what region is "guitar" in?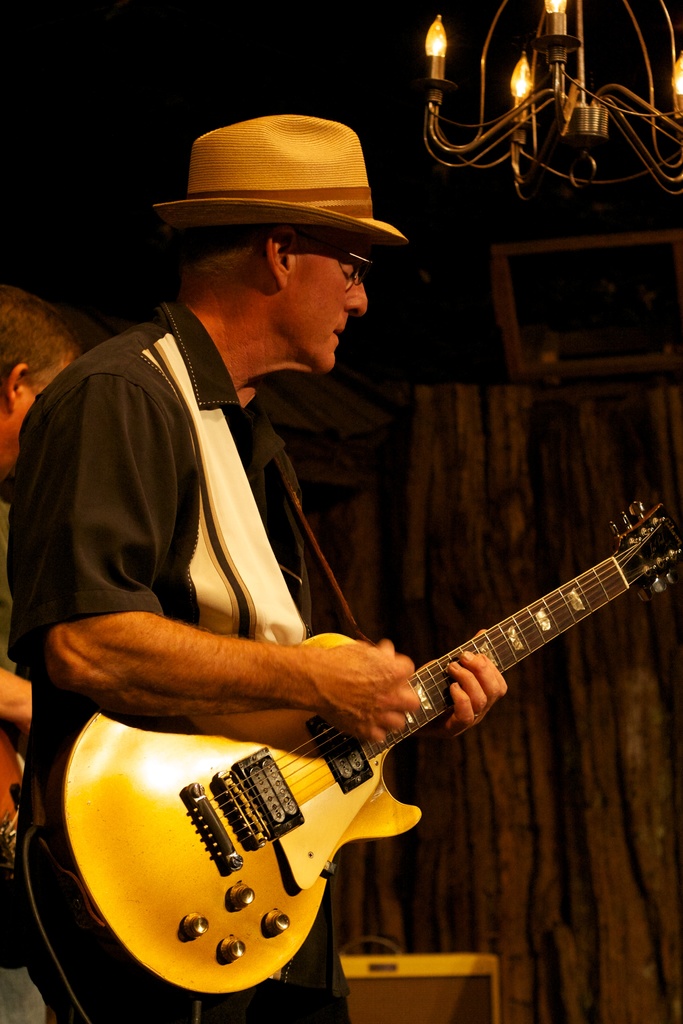
bbox=[26, 496, 682, 1012].
